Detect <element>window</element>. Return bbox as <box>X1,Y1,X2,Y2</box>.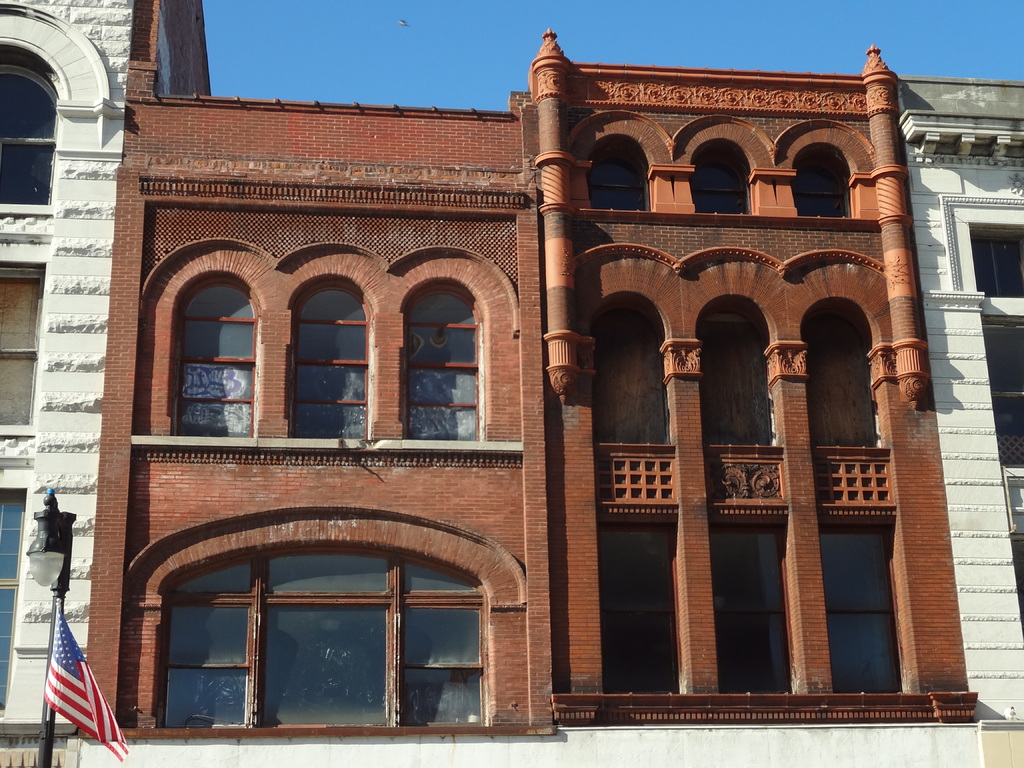
<box>395,241,519,455</box>.
